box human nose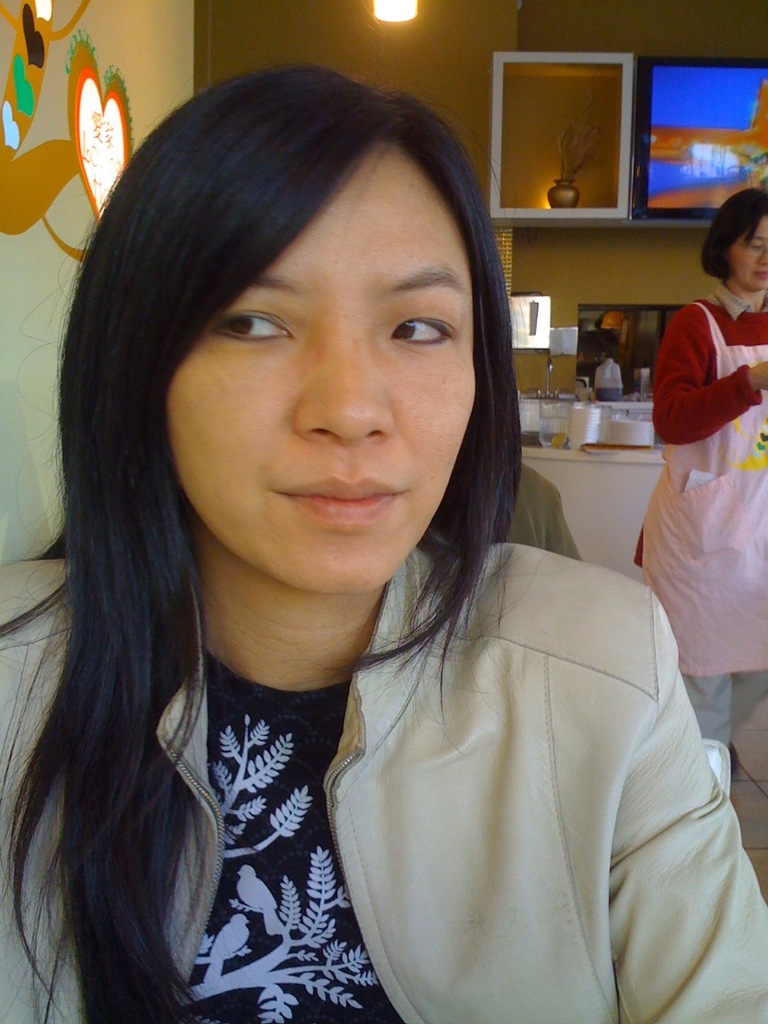
{"x1": 285, "y1": 329, "x2": 389, "y2": 442}
